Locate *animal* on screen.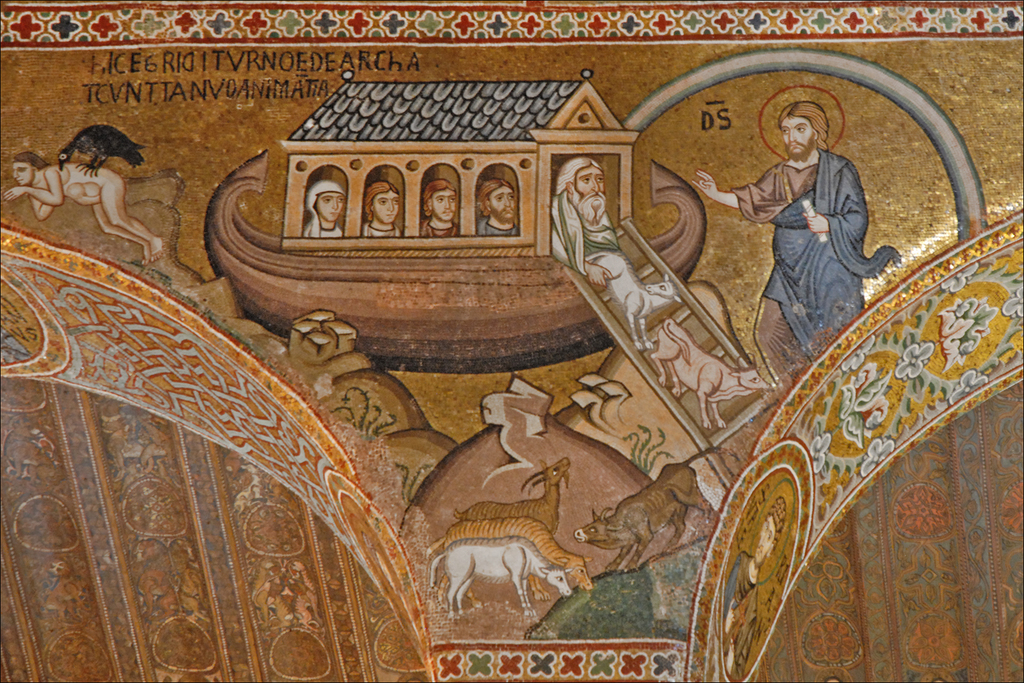
On screen at box=[571, 451, 742, 574].
